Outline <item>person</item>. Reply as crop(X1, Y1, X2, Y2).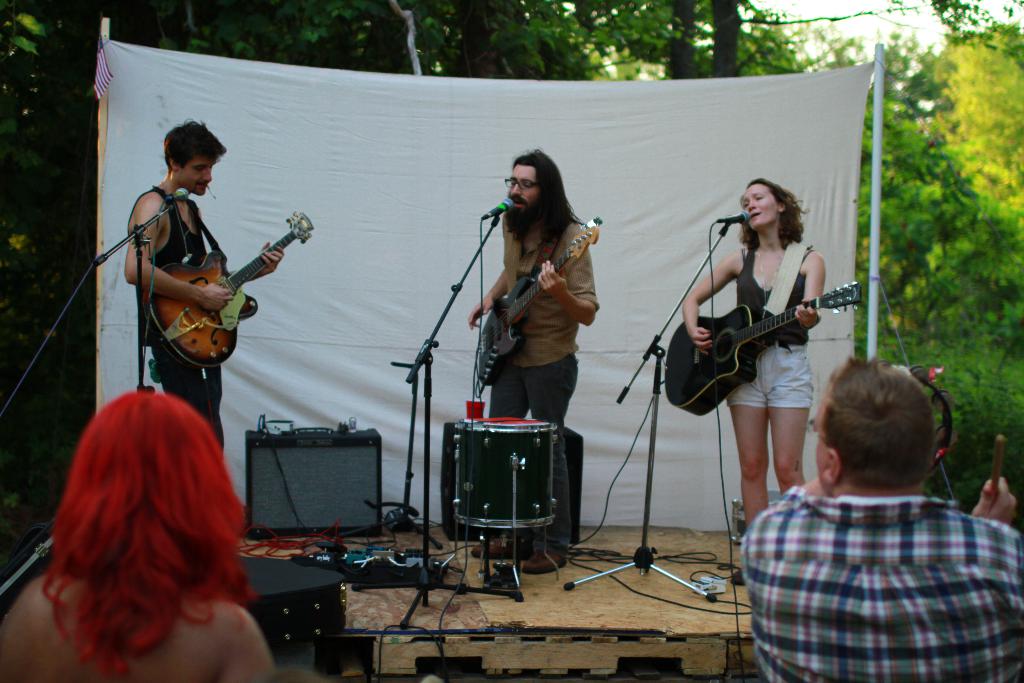
crop(684, 179, 822, 533).
